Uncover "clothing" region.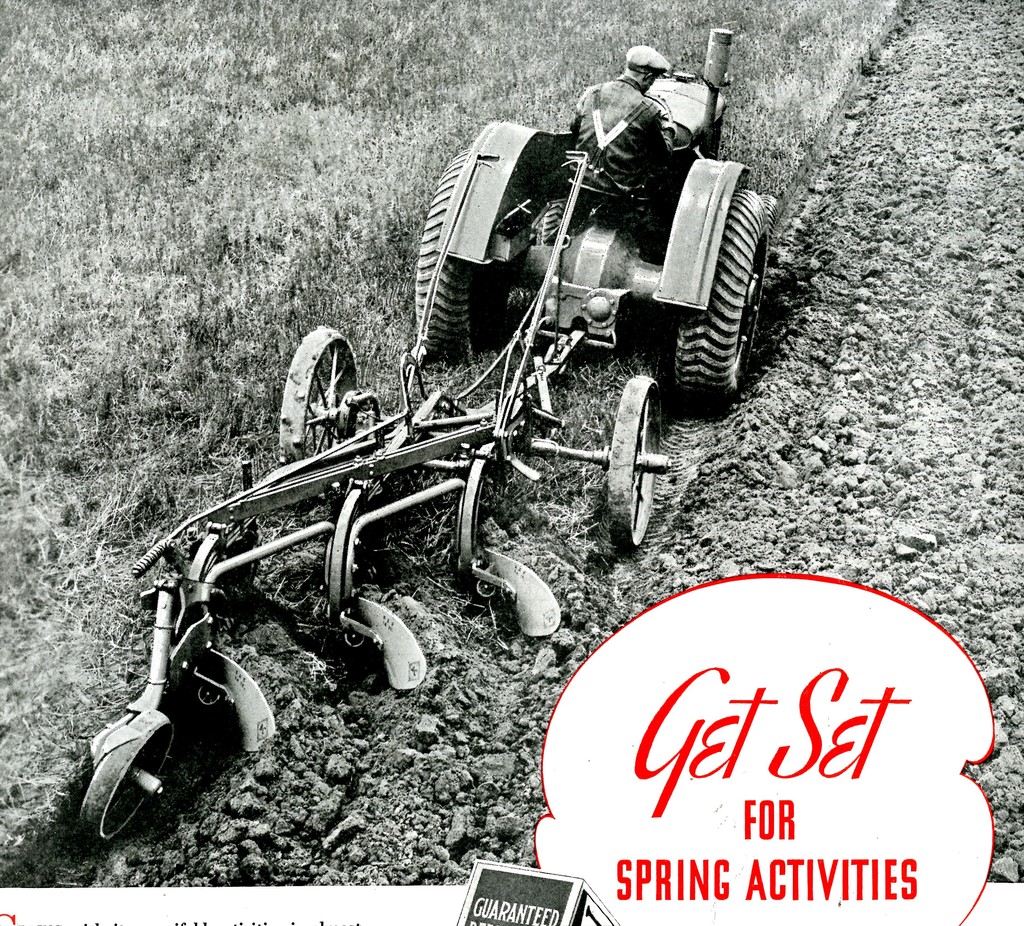
Uncovered: pyautogui.locateOnScreen(564, 72, 680, 209).
